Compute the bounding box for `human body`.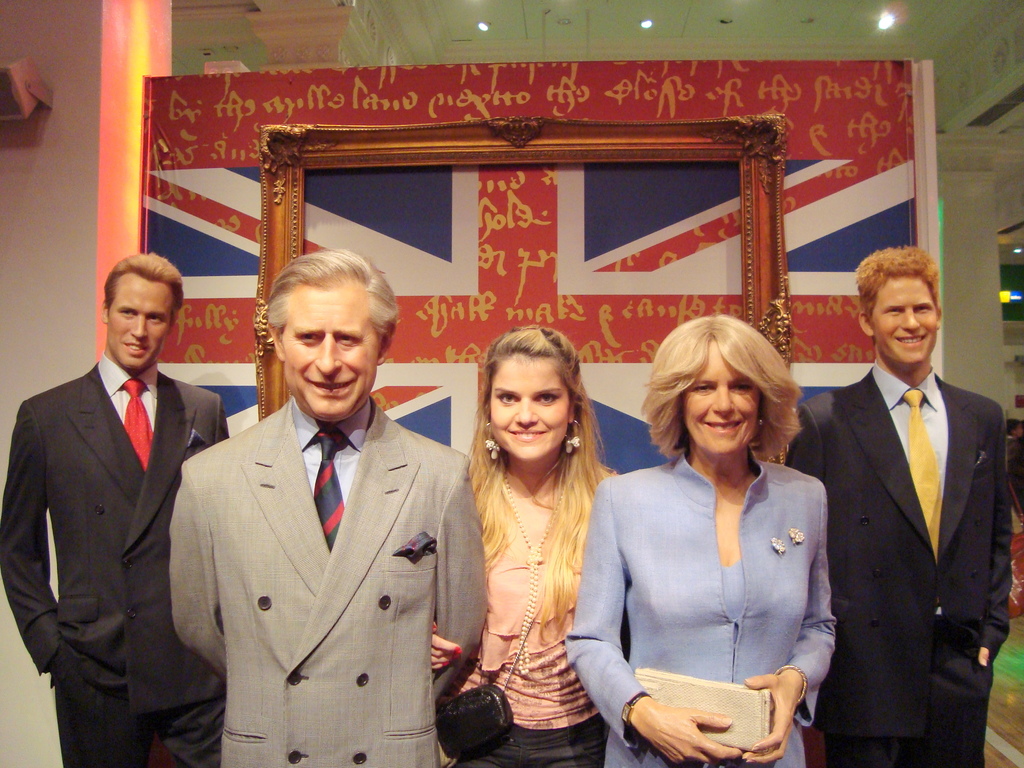
rect(170, 243, 479, 767).
